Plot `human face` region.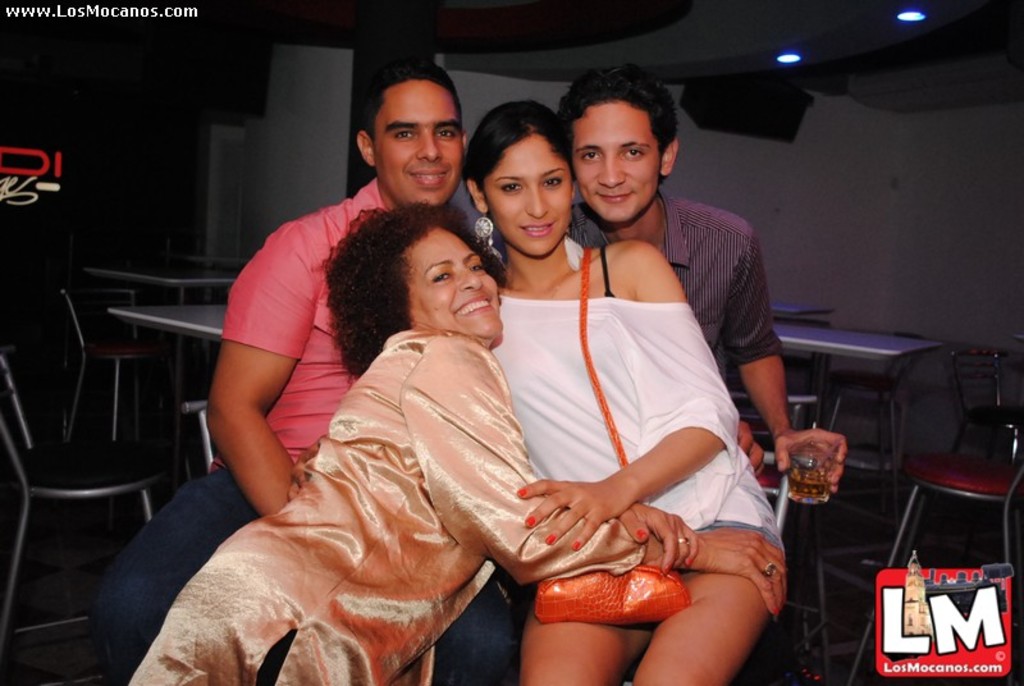
Plotted at <region>484, 136, 571, 253</region>.
